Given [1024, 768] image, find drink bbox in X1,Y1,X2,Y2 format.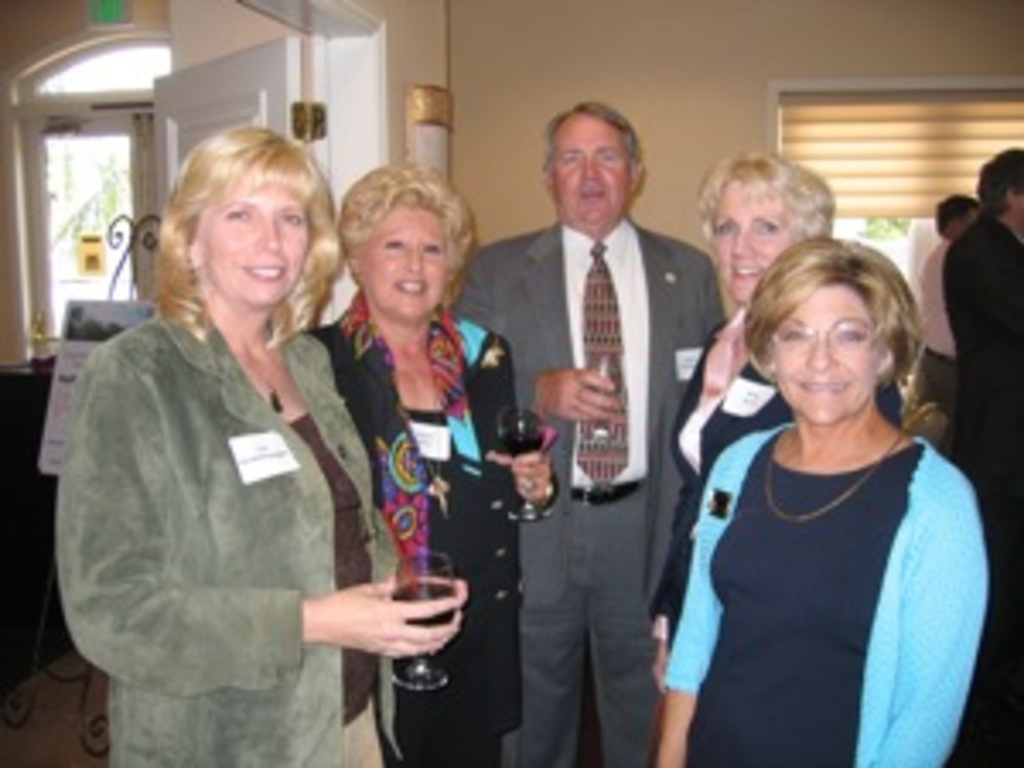
393,584,451,625.
